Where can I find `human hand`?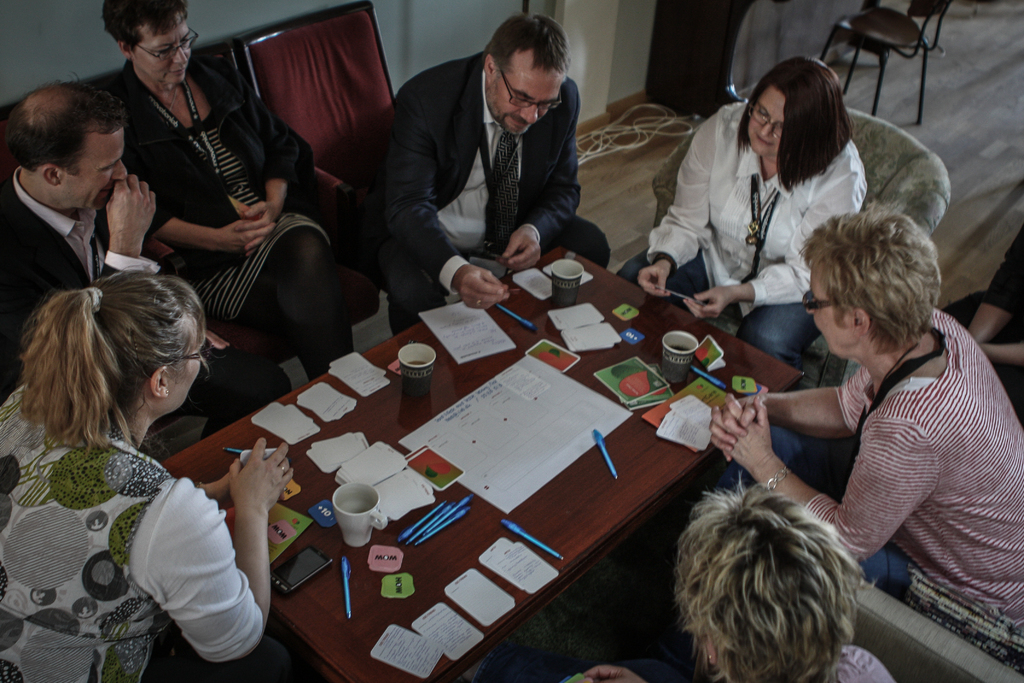
You can find it at 227 437 294 512.
